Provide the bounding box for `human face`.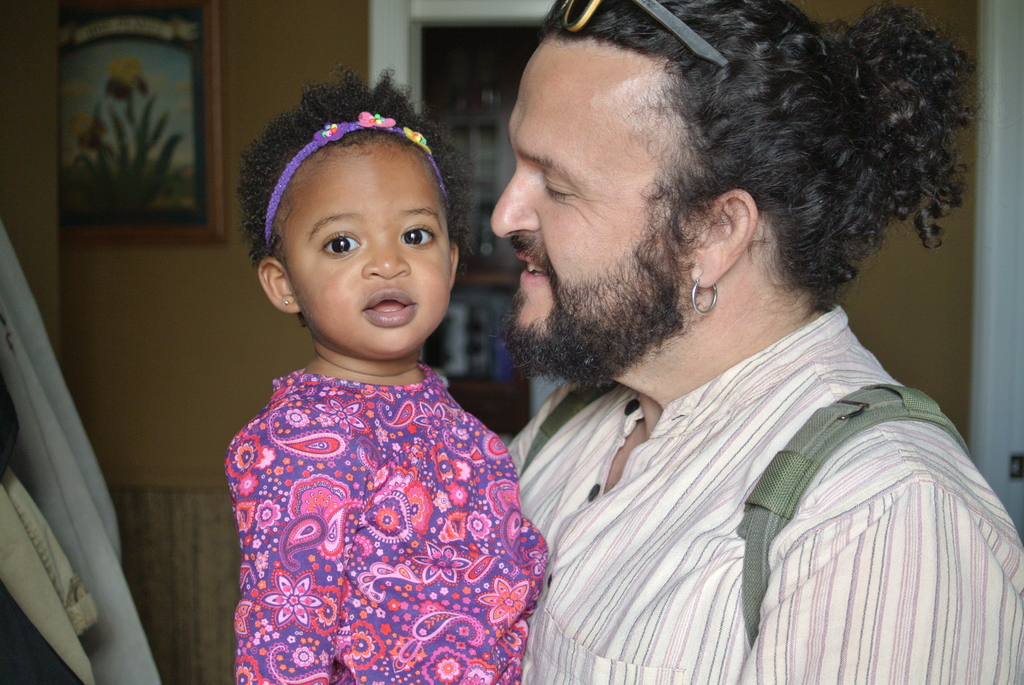
region(489, 29, 716, 368).
